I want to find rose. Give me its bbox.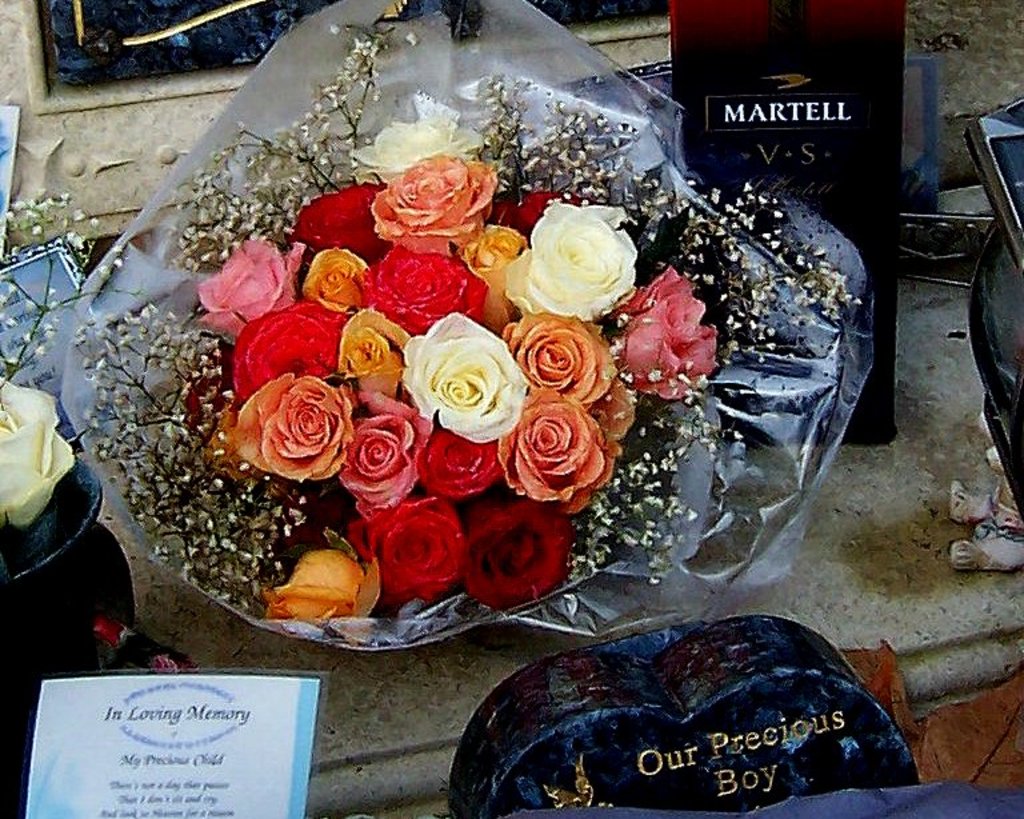
crop(0, 375, 77, 532).
